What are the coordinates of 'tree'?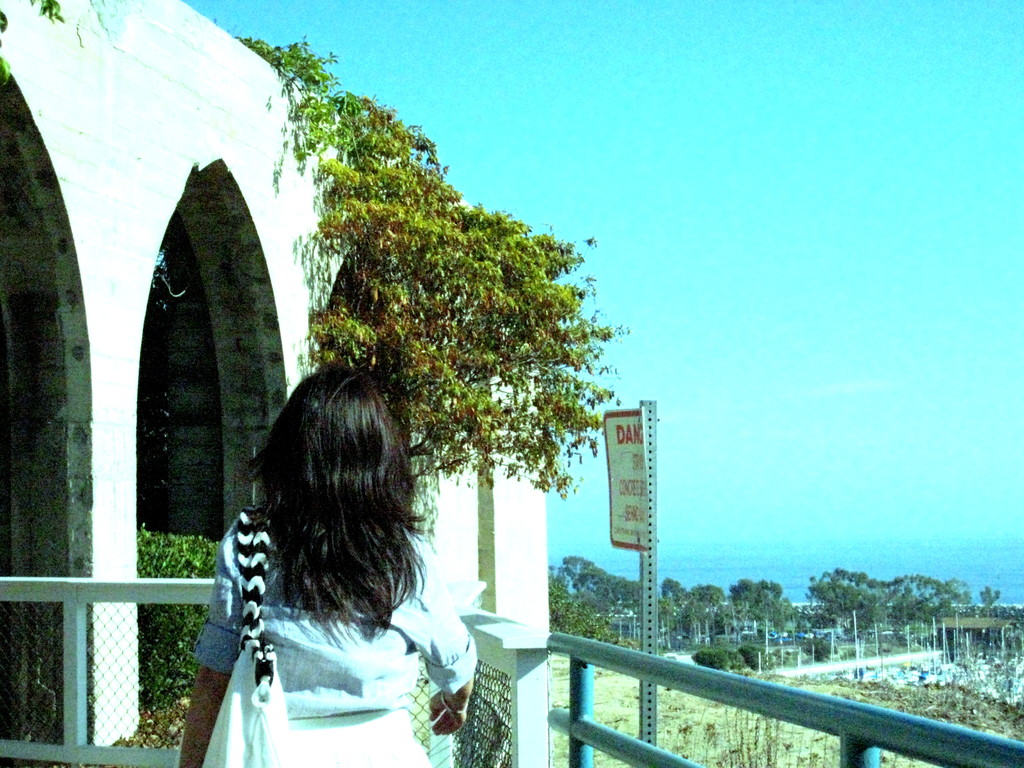
bbox=[689, 584, 732, 637].
